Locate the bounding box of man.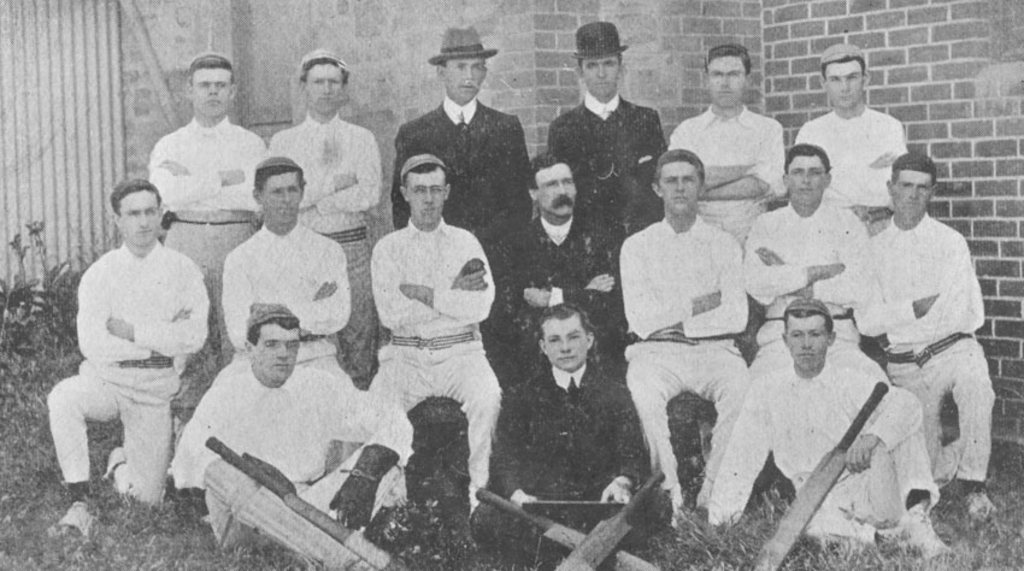
Bounding box: x1=389, y1=24, x2=541, y2=249.
